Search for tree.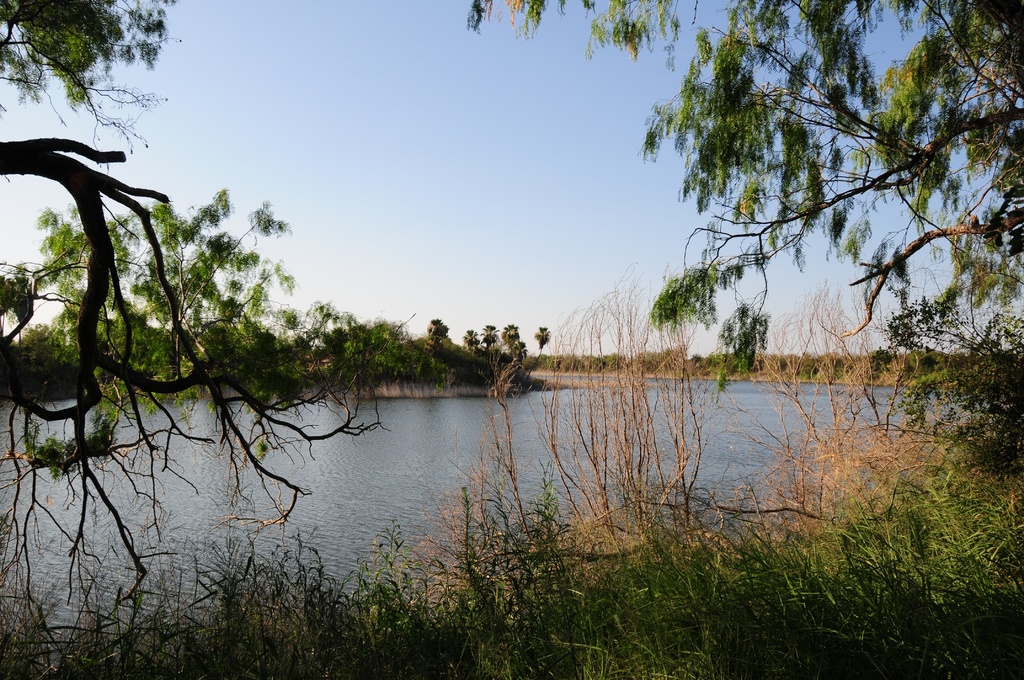
Found at region(462, 0, 1023, 480).
